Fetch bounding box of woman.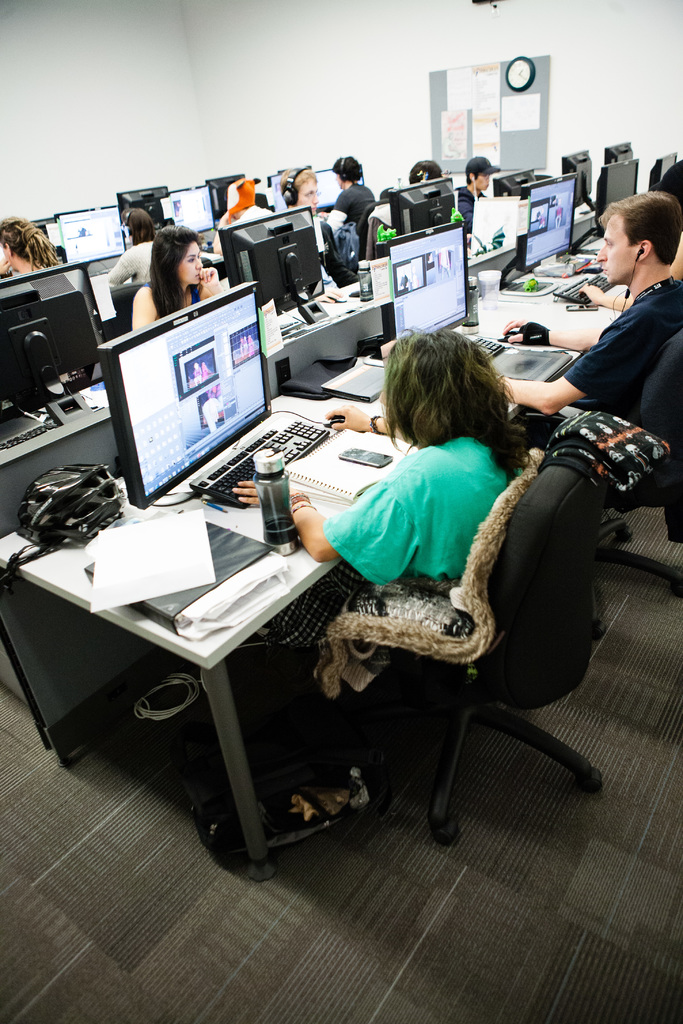
Bbox: <bbox>90, 217, 243, 328</bbox>.
